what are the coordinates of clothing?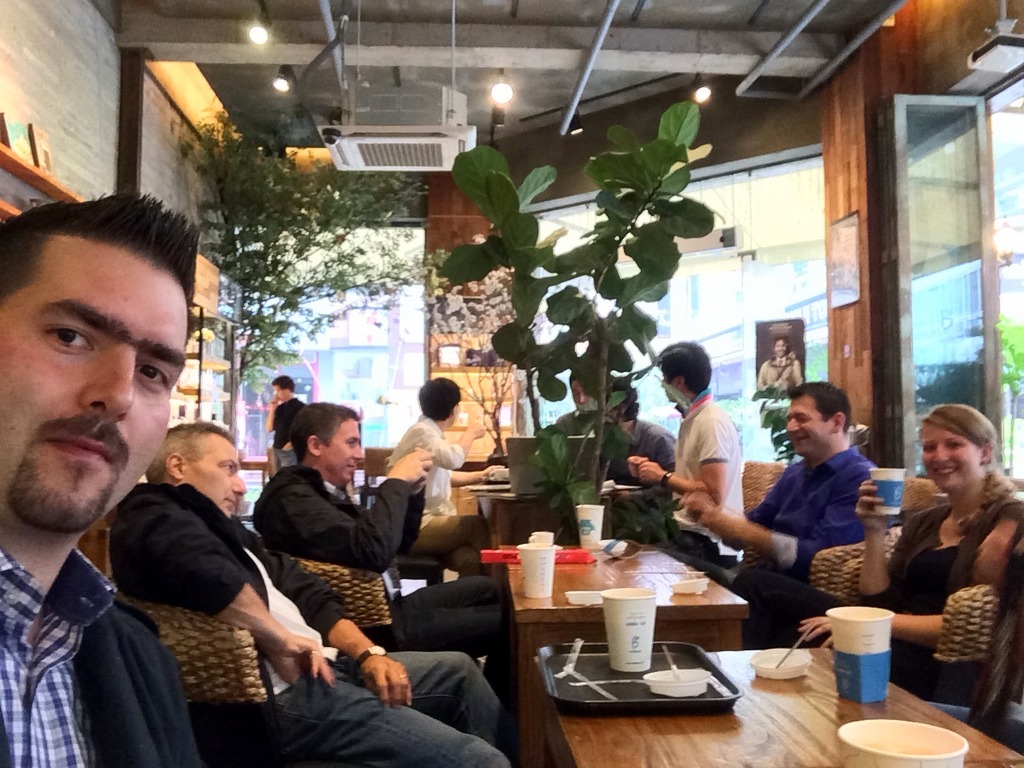
[left=254, top=463, right=520, bottom=739].
